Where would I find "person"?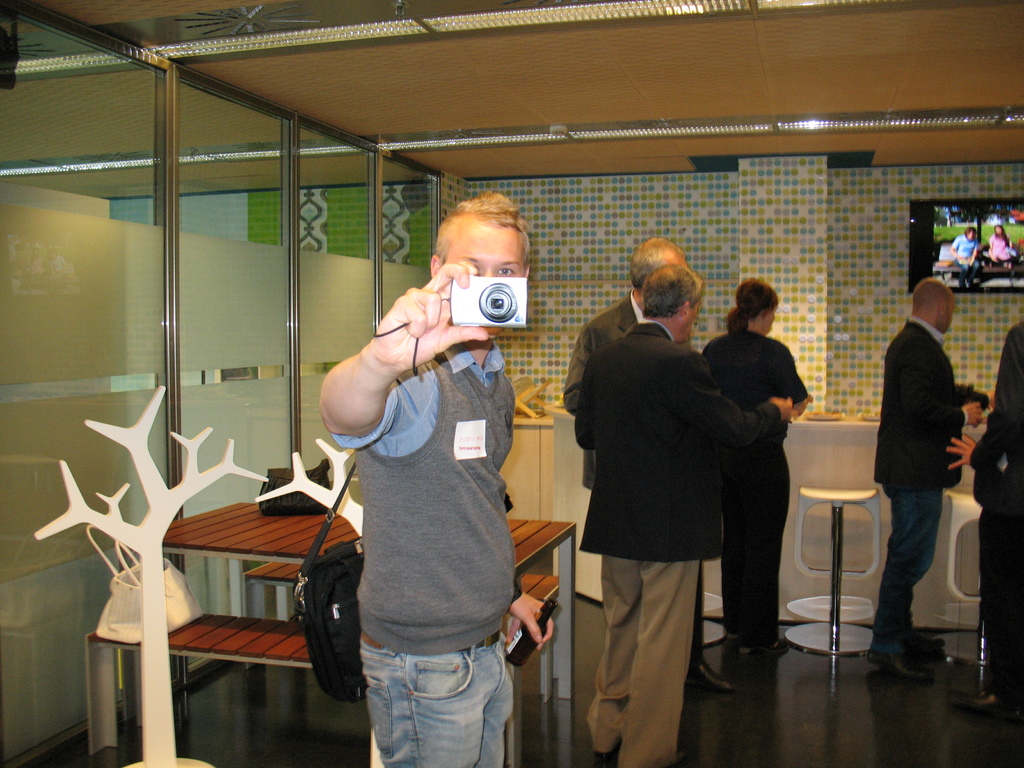
At <region>556, 235, 737, 695</region>.
